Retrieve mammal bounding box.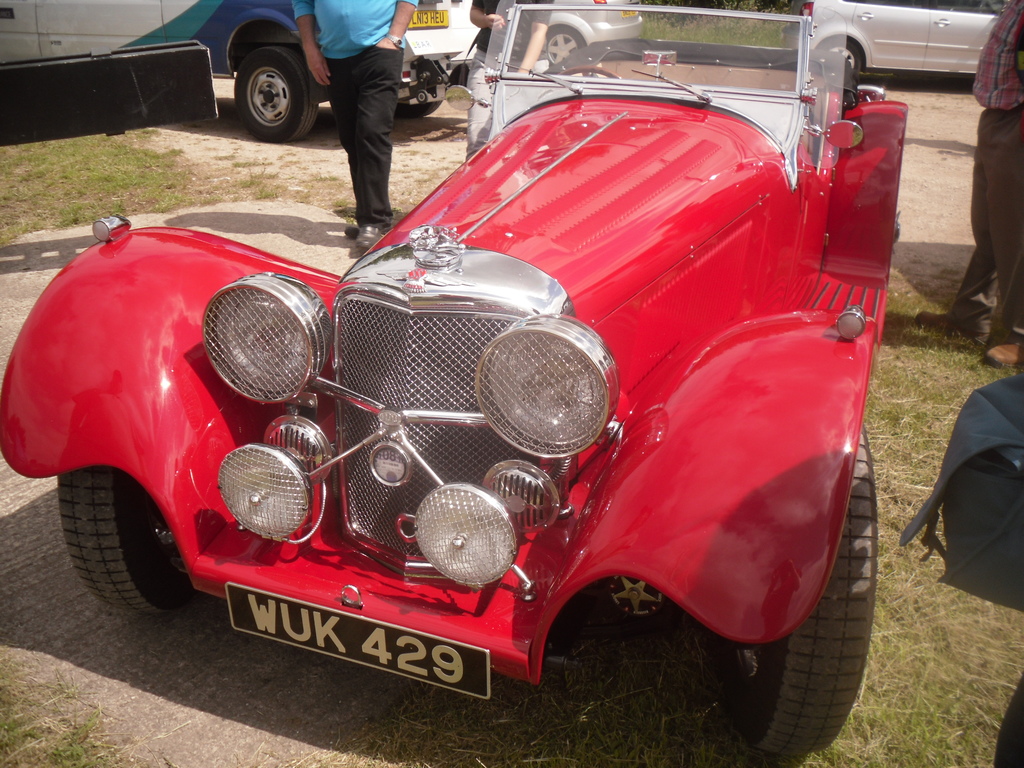
Bounding box: (left=465, top=0, right=553, bottom=163).
